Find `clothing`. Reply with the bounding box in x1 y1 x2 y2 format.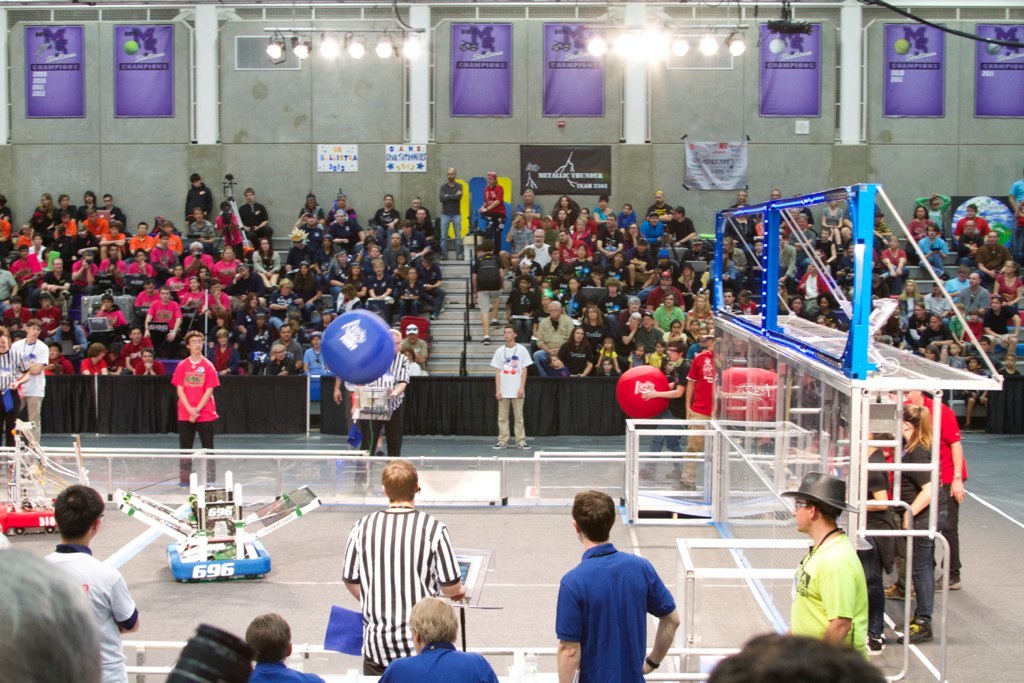
167 356 220 489.
